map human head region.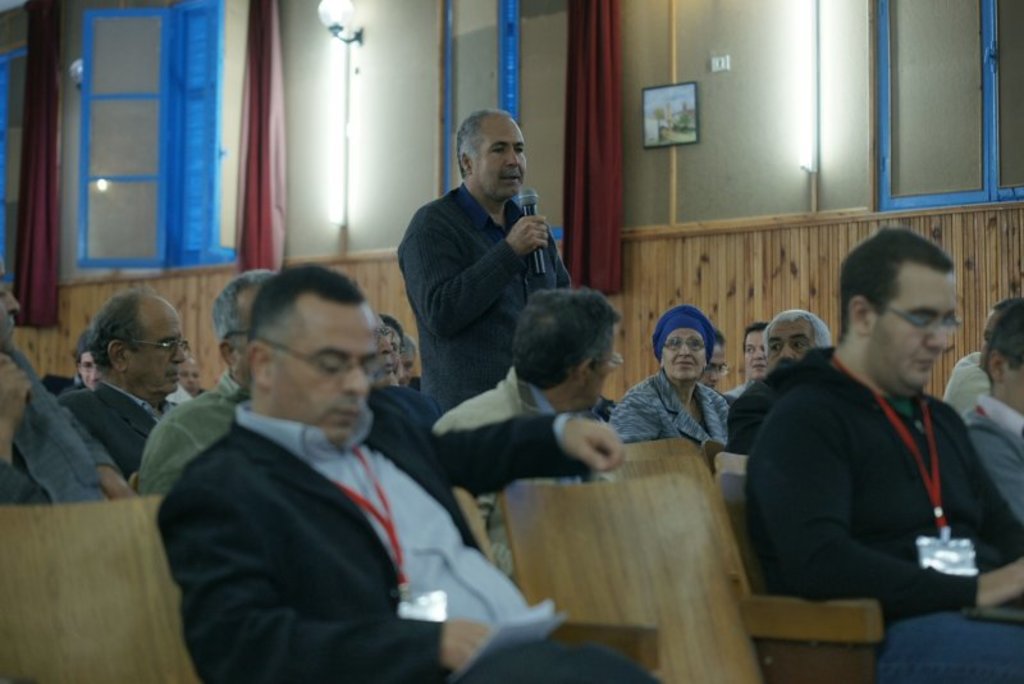
Mapped to 398 336 419 384.
